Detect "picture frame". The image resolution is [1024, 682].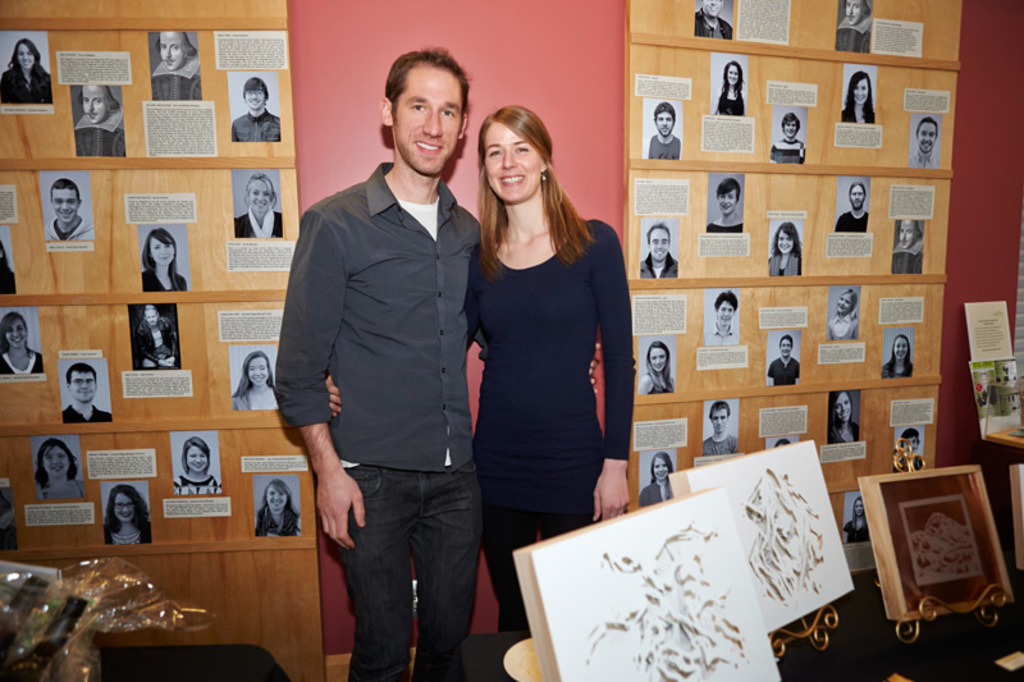
(left=838, top=0, right=872, bottom=56).
